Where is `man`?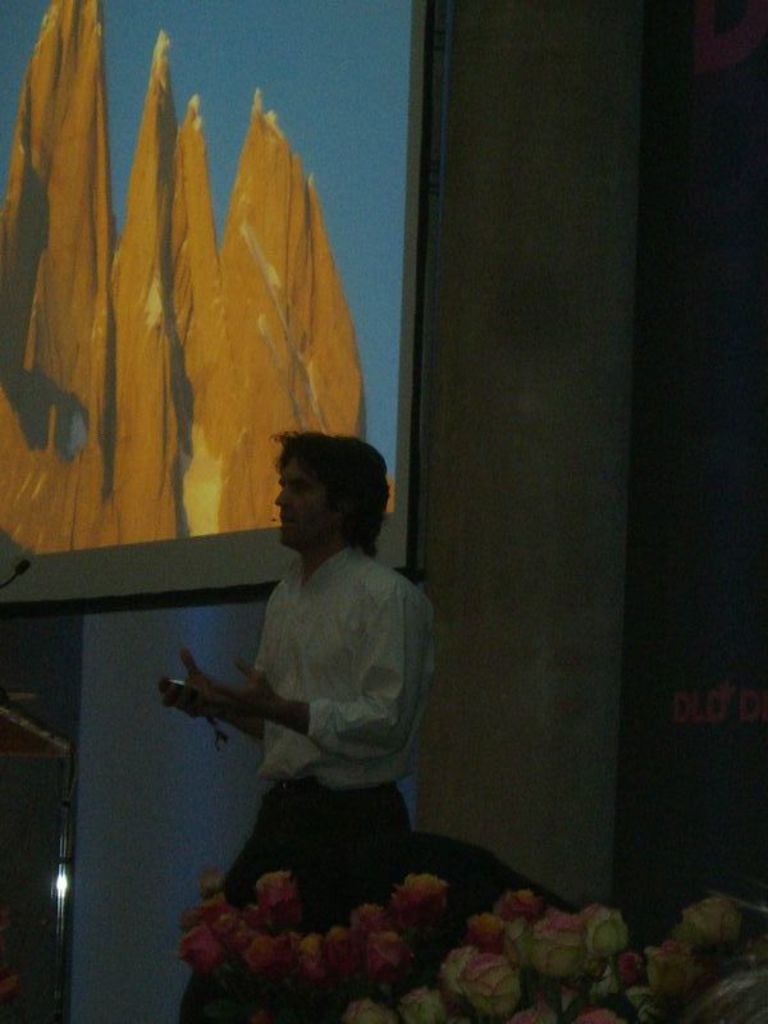
pyautogui.locateOnScreen(164, 392, 451, 957).
